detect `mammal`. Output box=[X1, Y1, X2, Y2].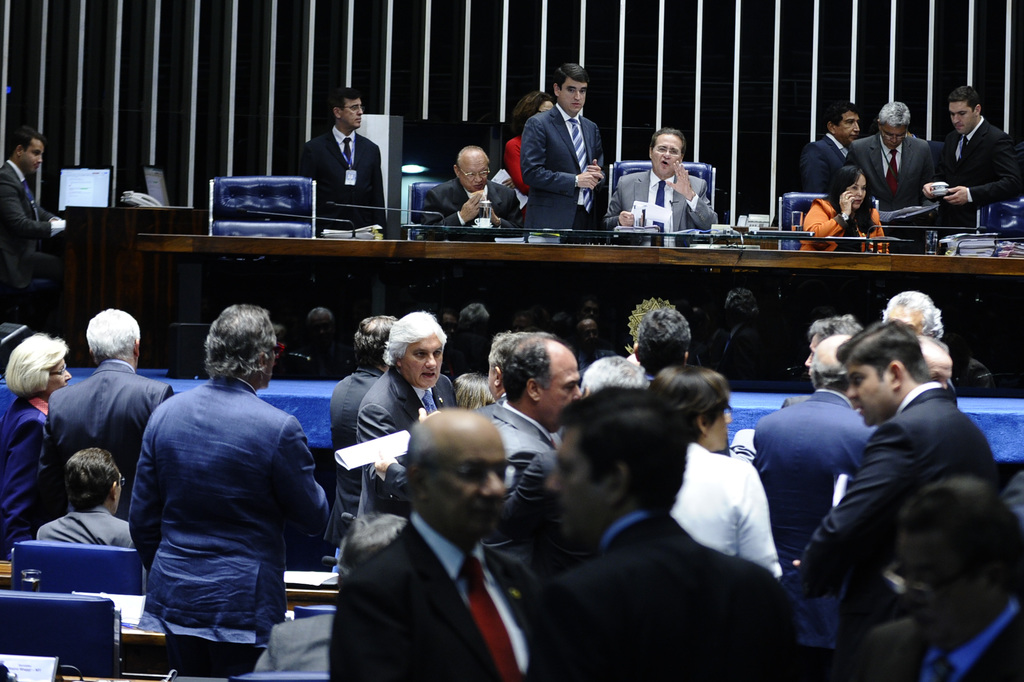
box=[644, 359, 784, 576].
